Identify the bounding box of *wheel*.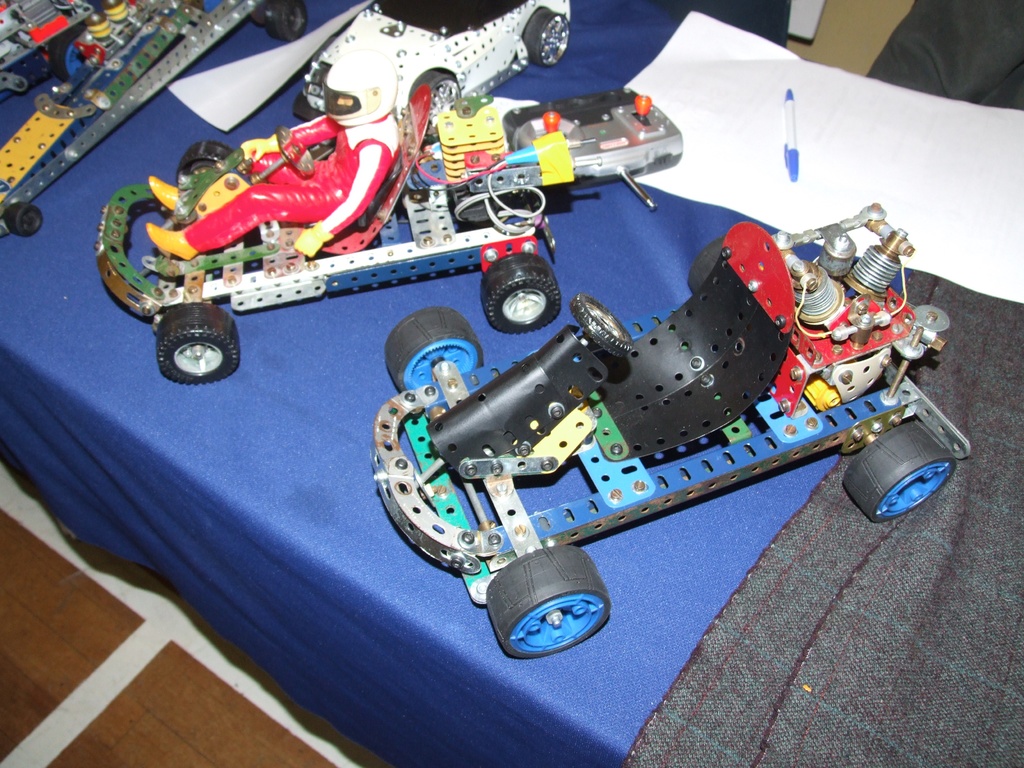
[524,10,568,67].
